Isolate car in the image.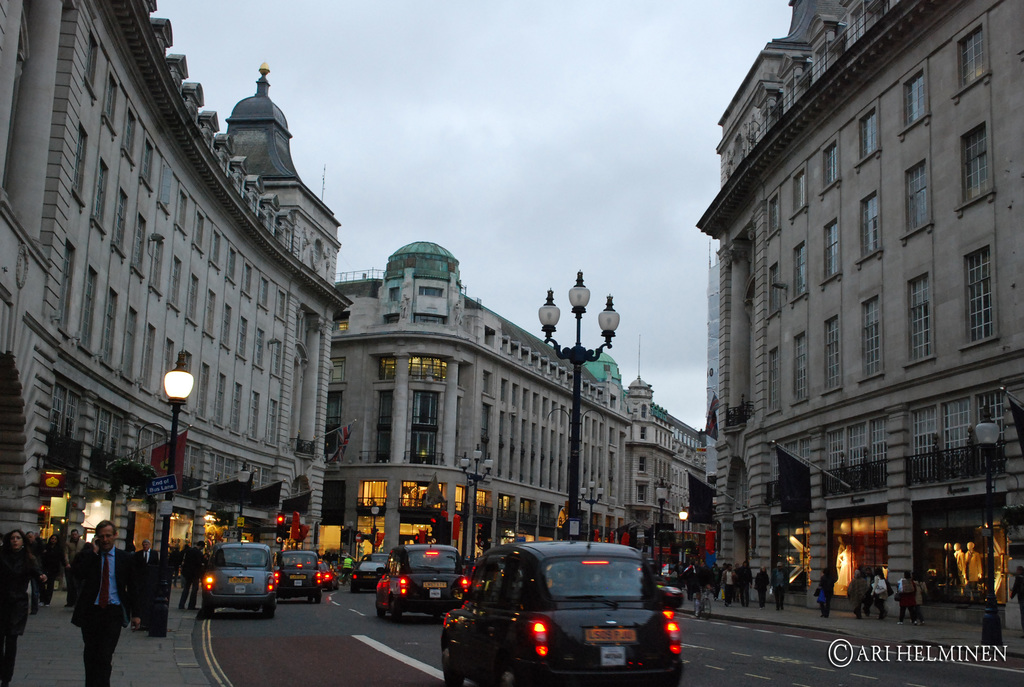
Isolated region: 199 541 279 619.
